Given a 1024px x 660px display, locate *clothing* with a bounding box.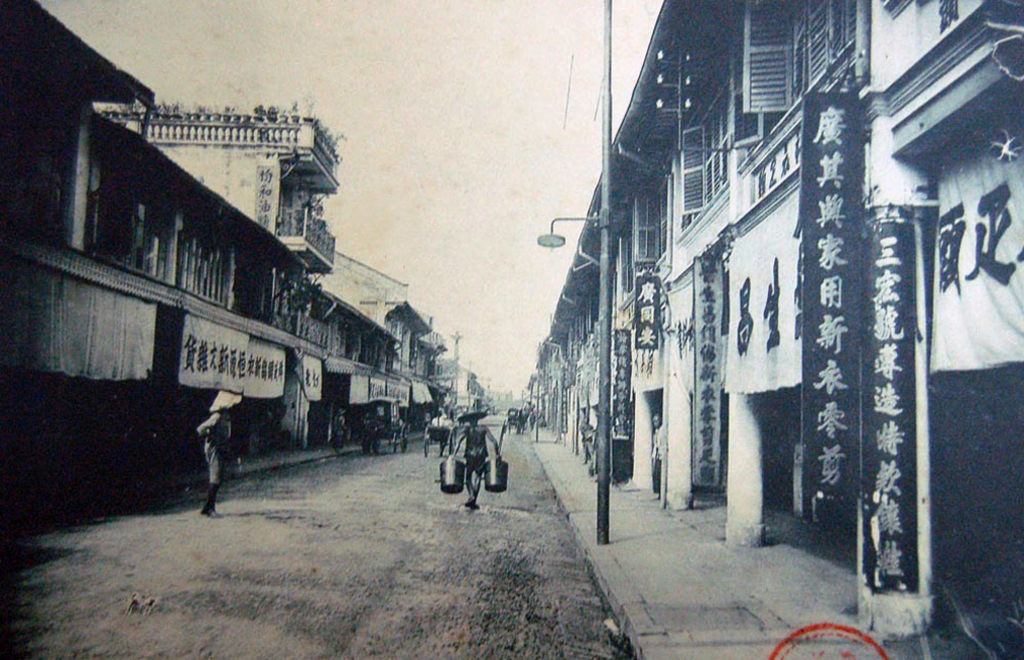
Located: [208, 409, 220, 473].
